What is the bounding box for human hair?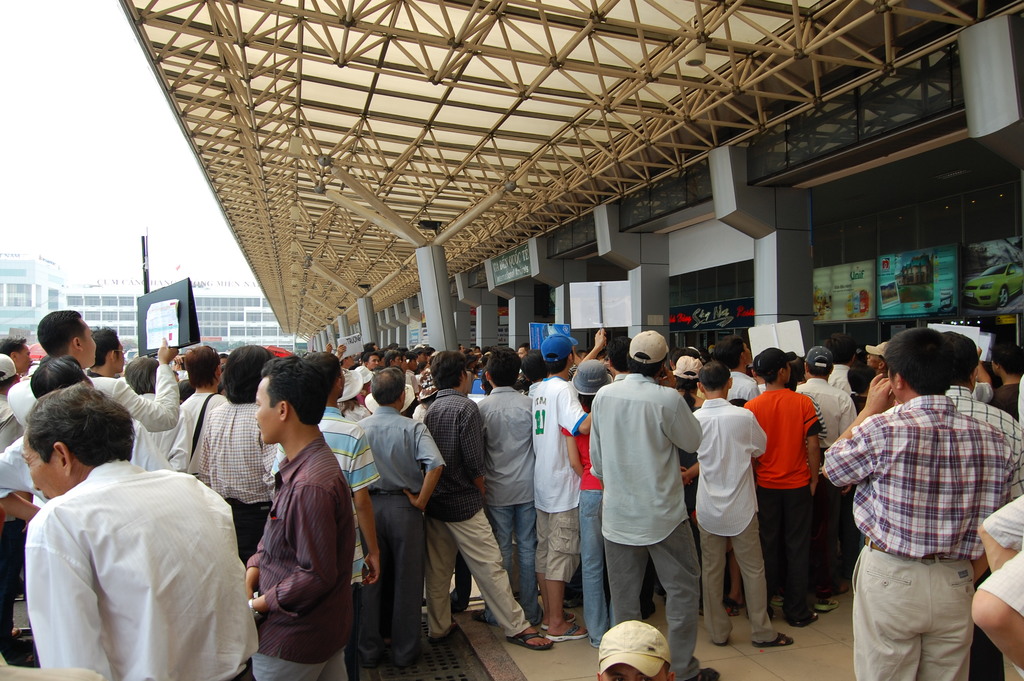
(93, 324, 121, 364).
